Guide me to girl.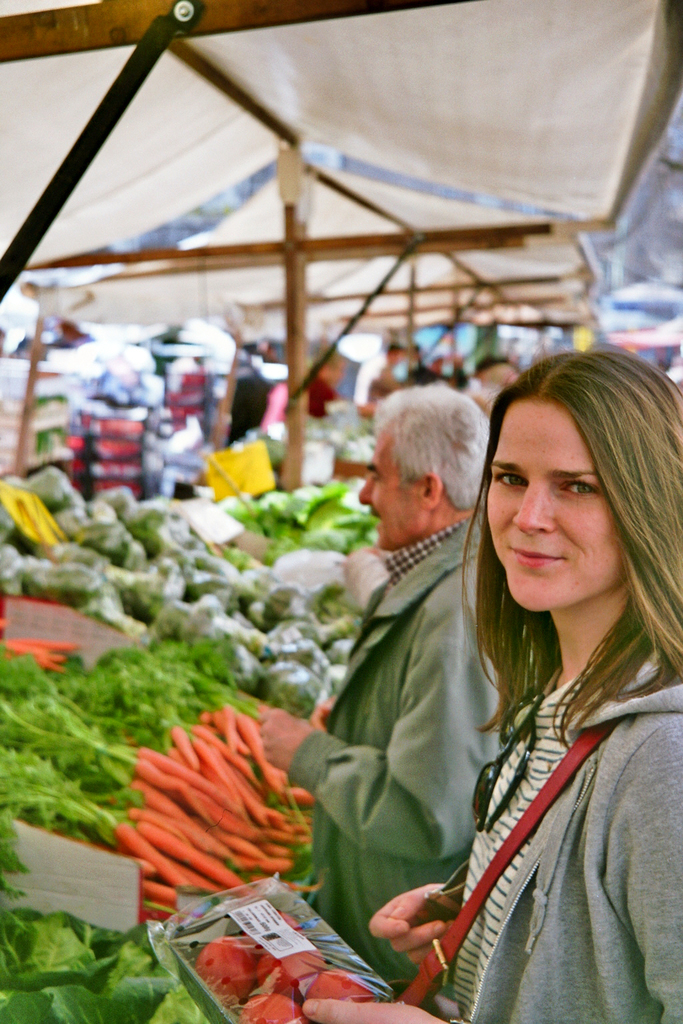
Guidance: <box>220,269,682,1005</box>.
